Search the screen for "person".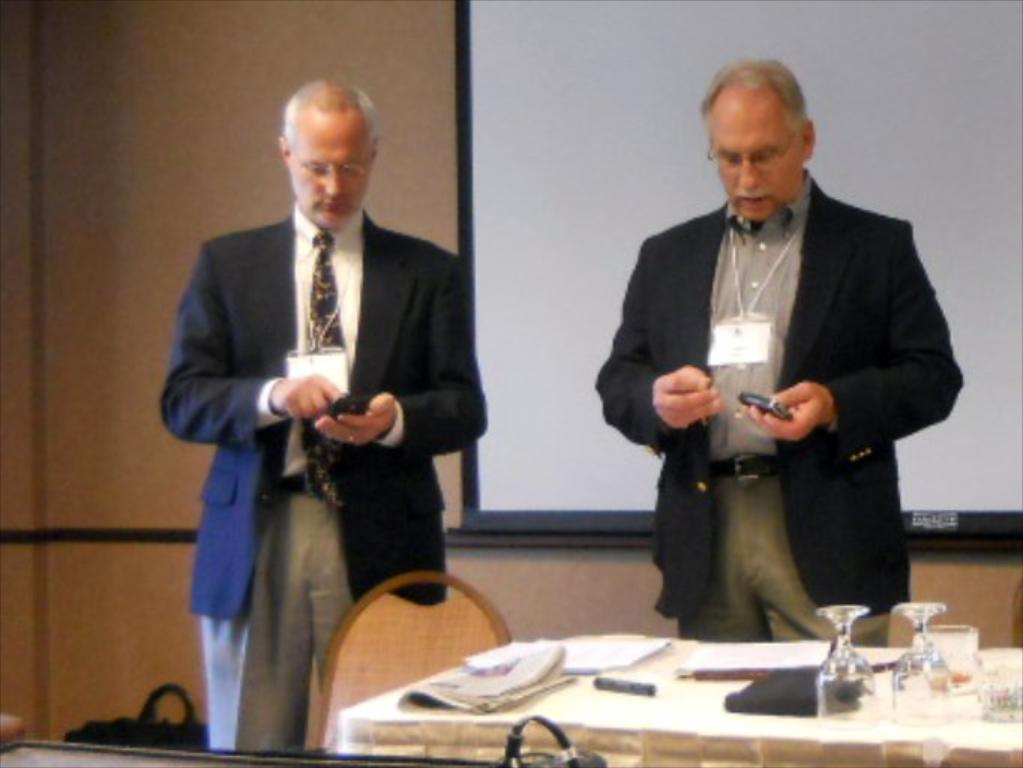
Found at (599,78,941,673).
